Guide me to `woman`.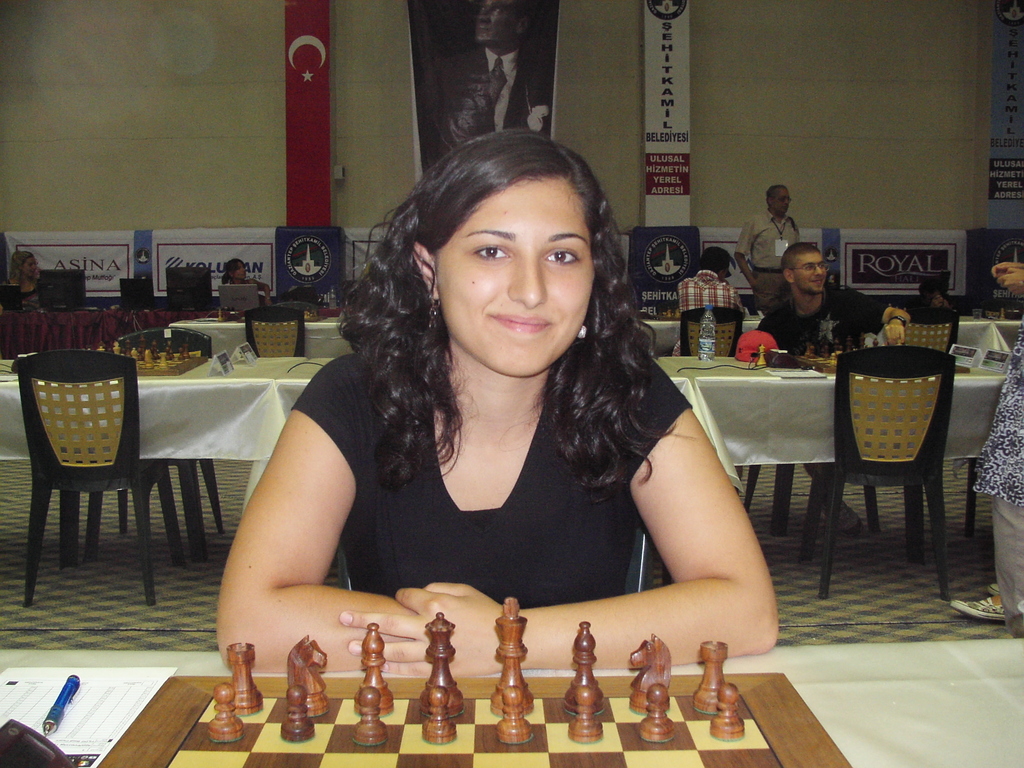
Guidance: x1=1, y1=251, x2=47, y2=315.
